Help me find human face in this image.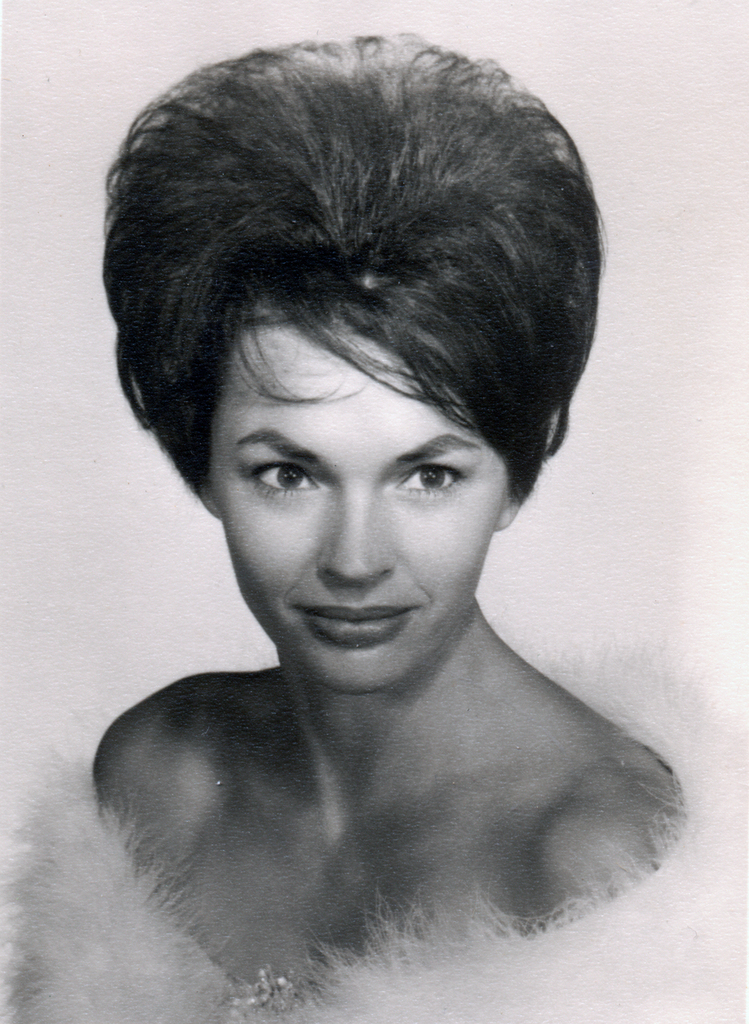
Found it: [left=219, top=323, right=511, bottom=687].
